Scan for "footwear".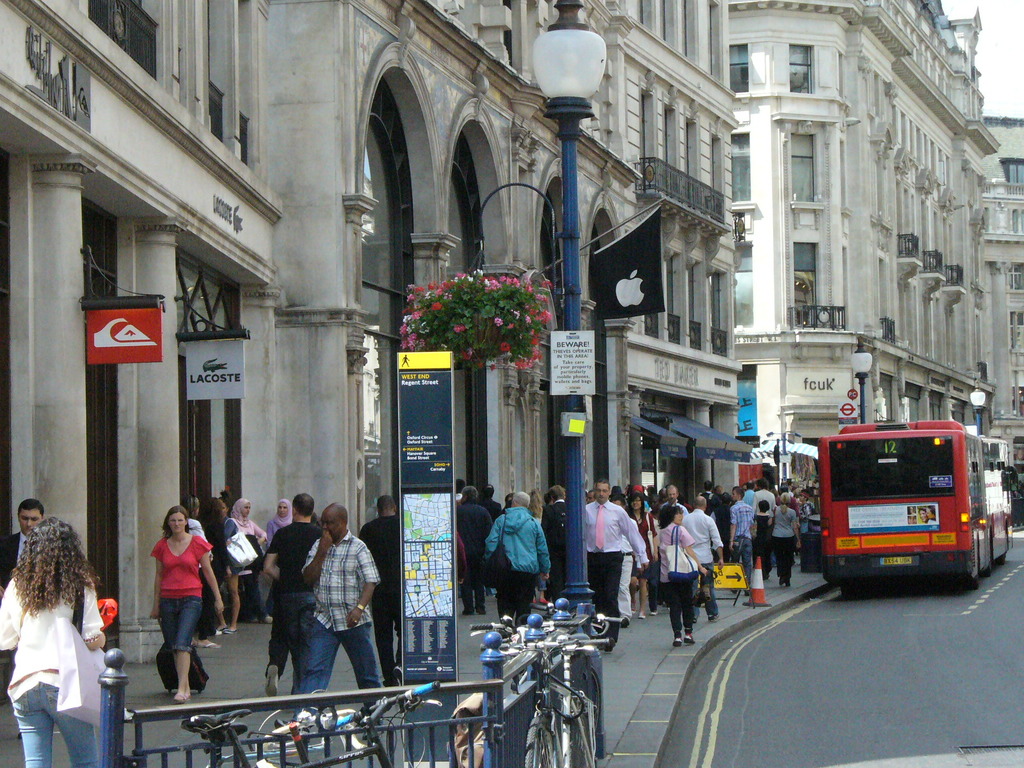
Scan result: crop(673, 639, 683, 648).
